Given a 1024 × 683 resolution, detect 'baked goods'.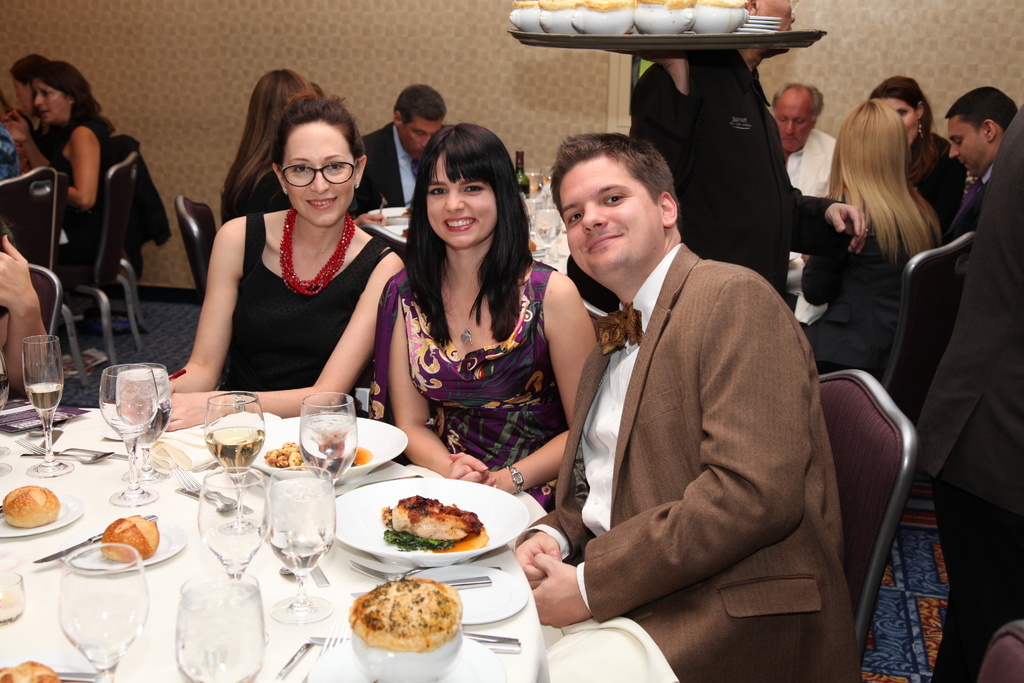
locate(379, 494, 489, 550).
